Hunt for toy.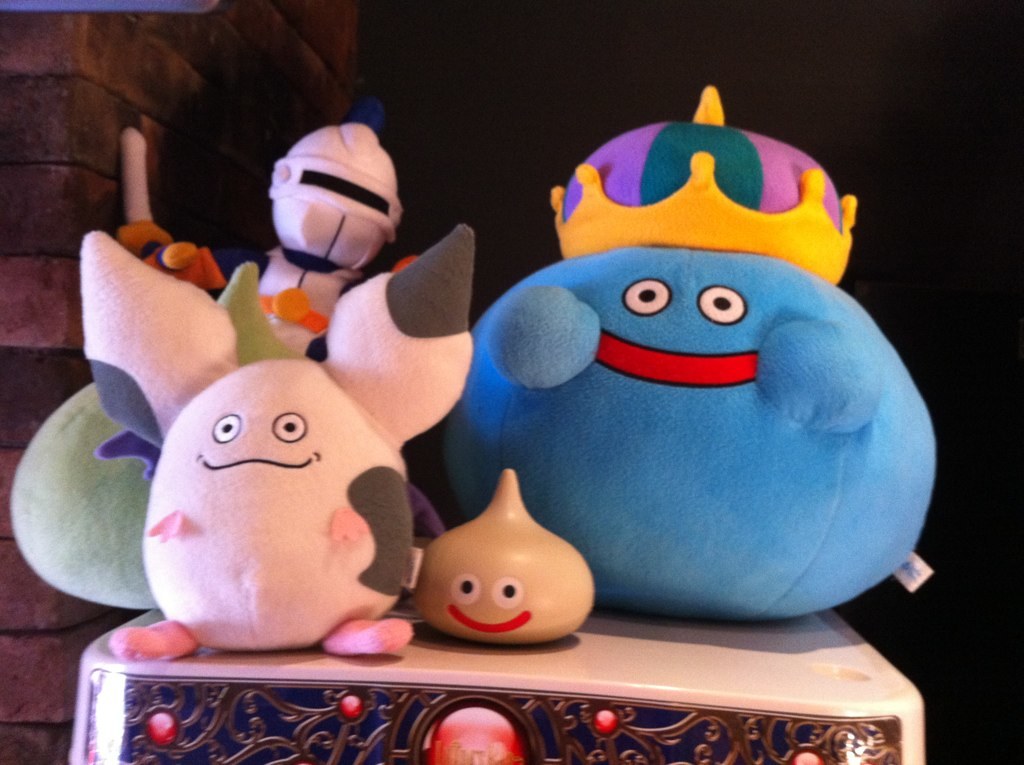
Hunted down at <region>82, 226, 471, 666</region>.
